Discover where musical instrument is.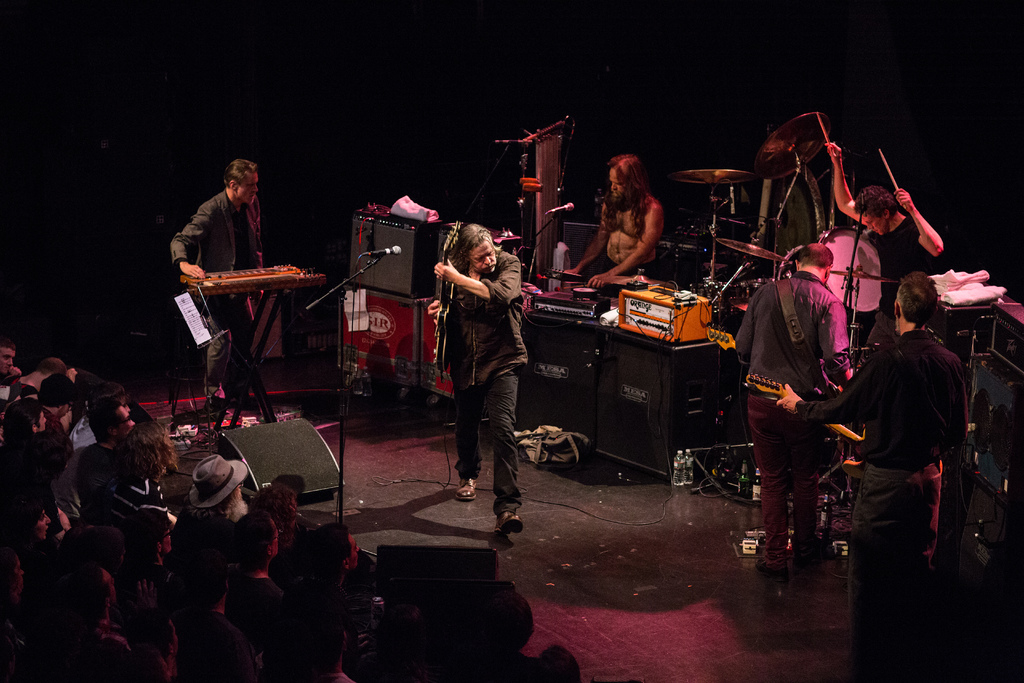
Discovered at [x1=426, y1=219, x2=454, y2=381].
